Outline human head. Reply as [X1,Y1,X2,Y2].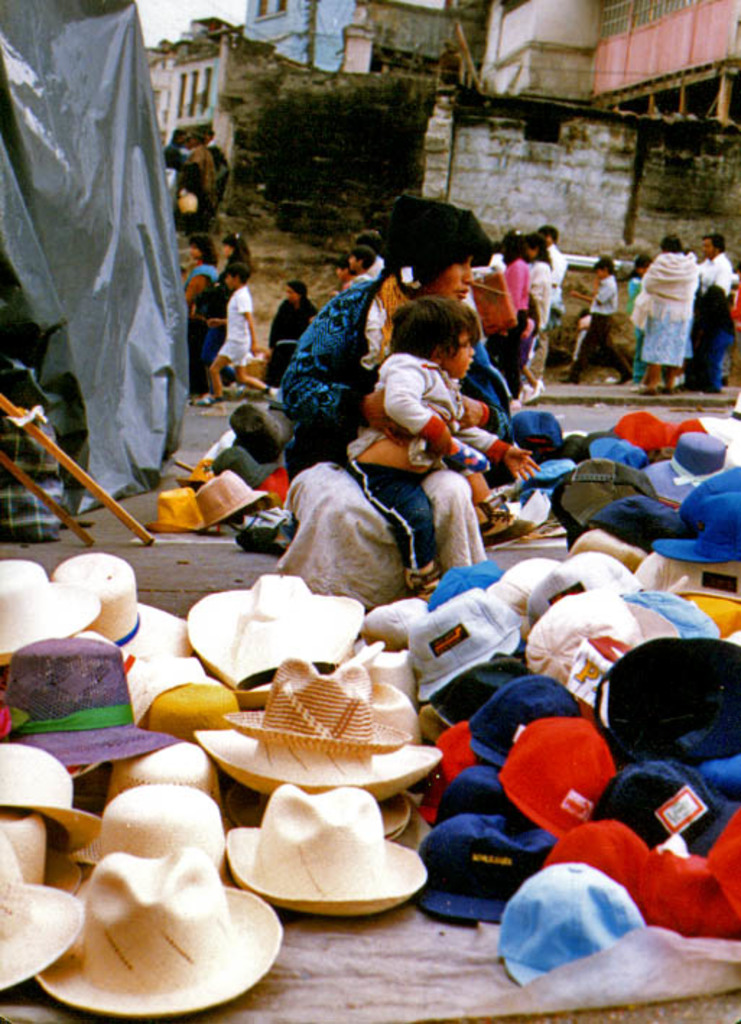
[653,227,685,253].
